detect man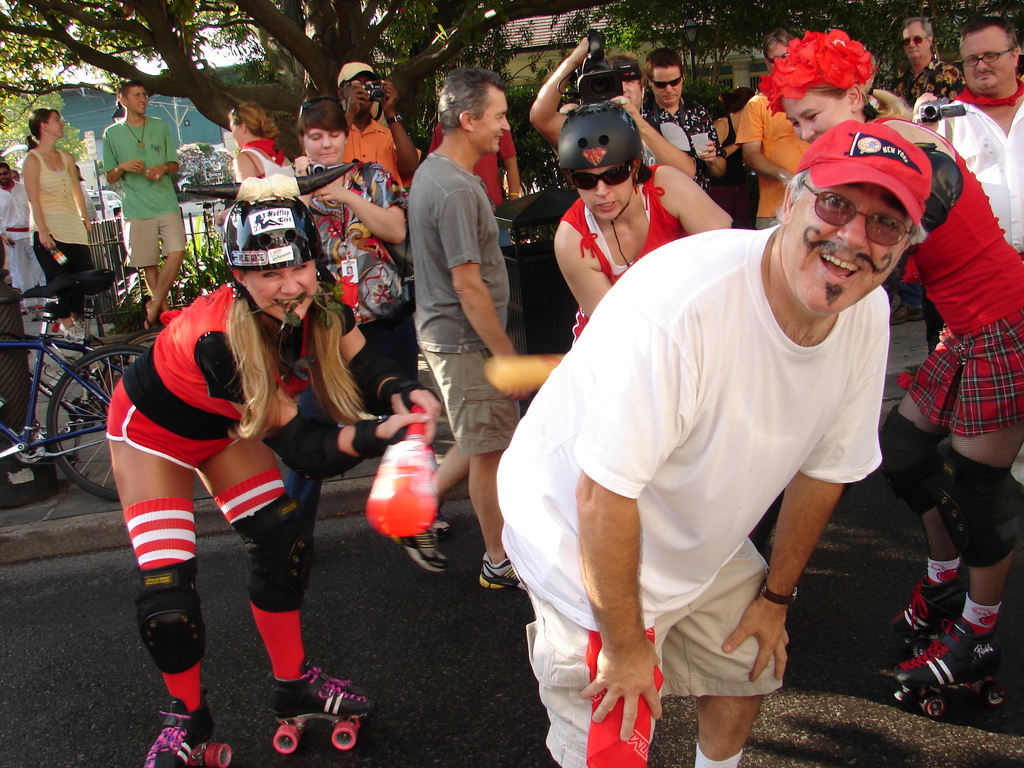
648 52 712 173
